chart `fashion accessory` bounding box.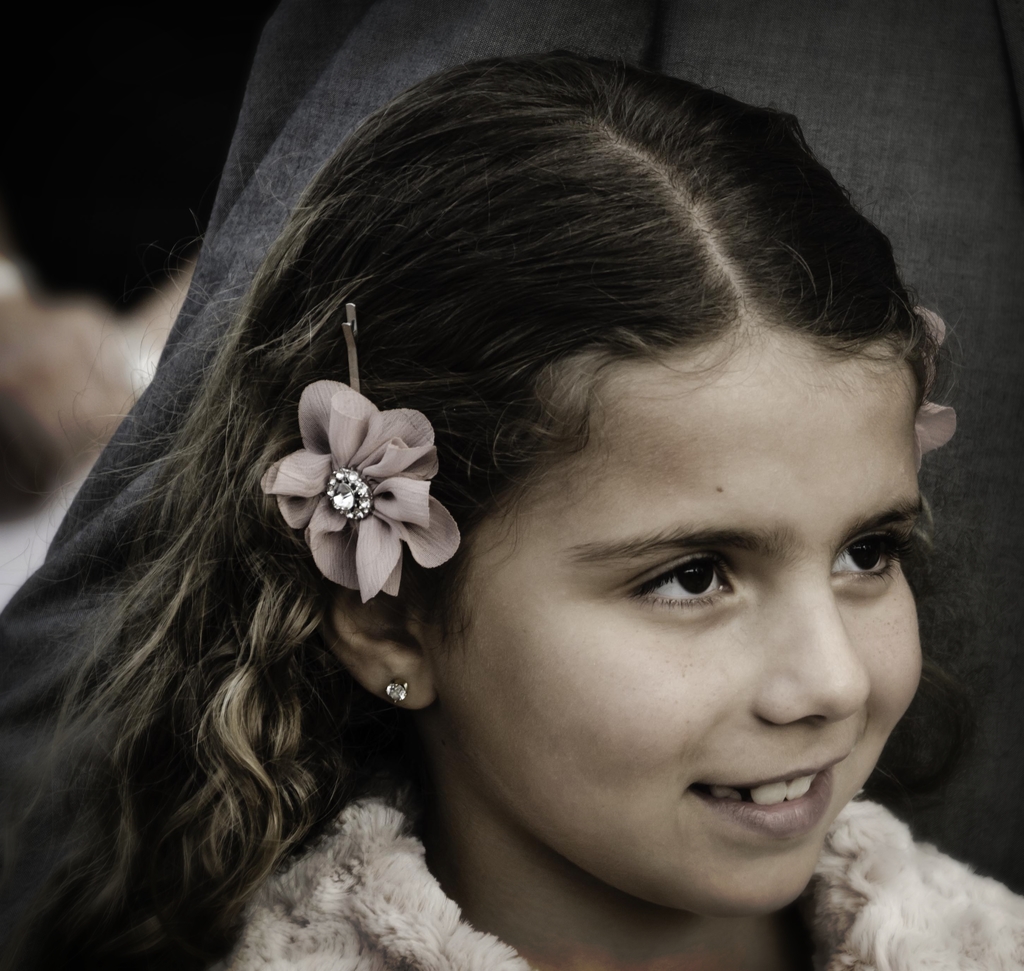
Charted: l=906, t=303, r=960, b=470.
